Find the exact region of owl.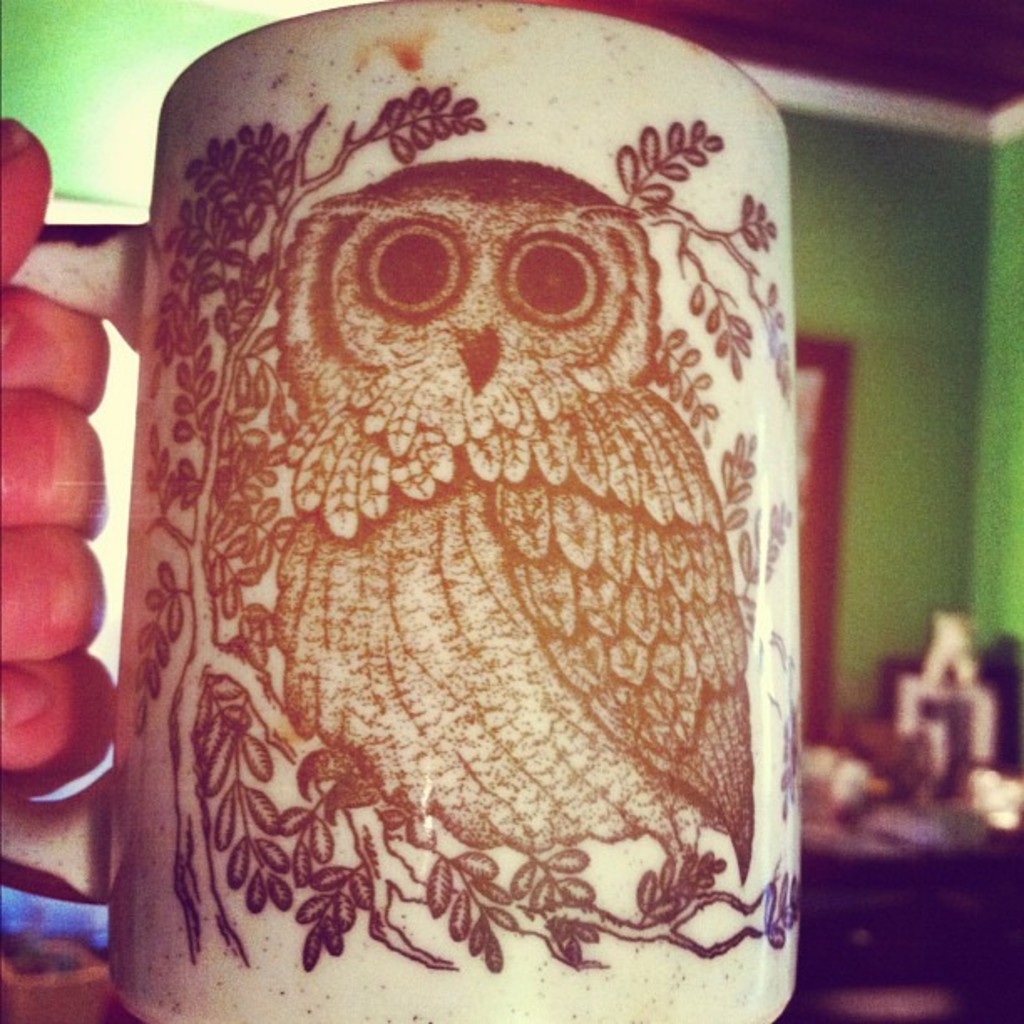
Exact region: (x1=271, y1=157, x2=758, y2=887).
